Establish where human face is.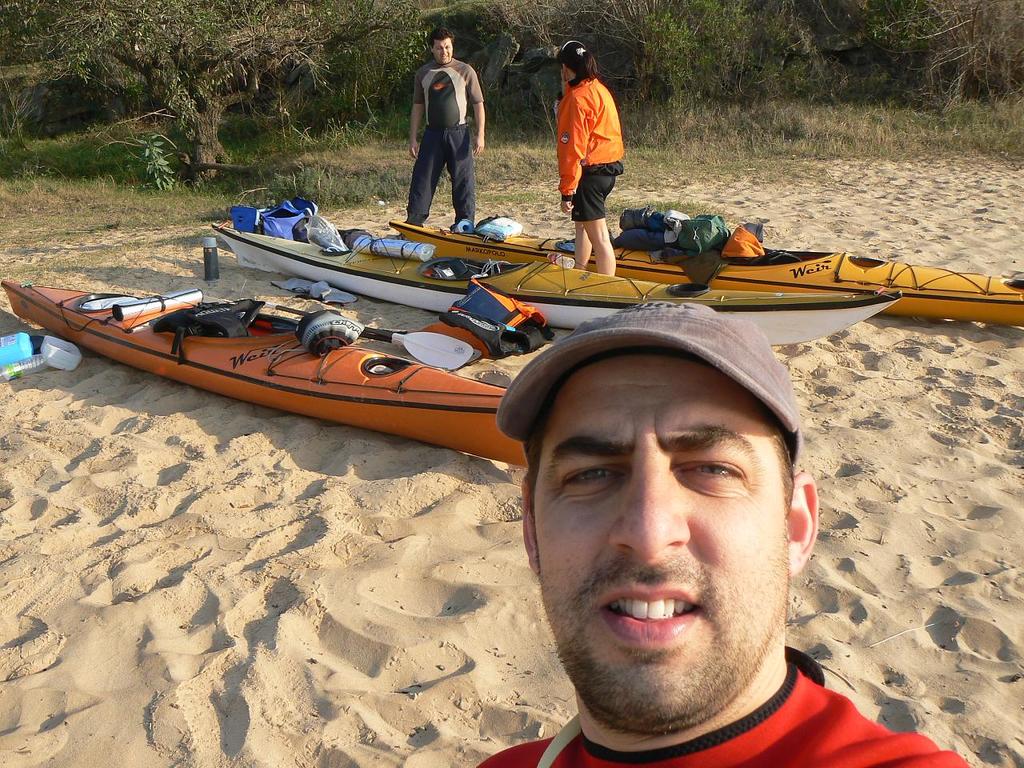
Established at 534:356:789:726.
